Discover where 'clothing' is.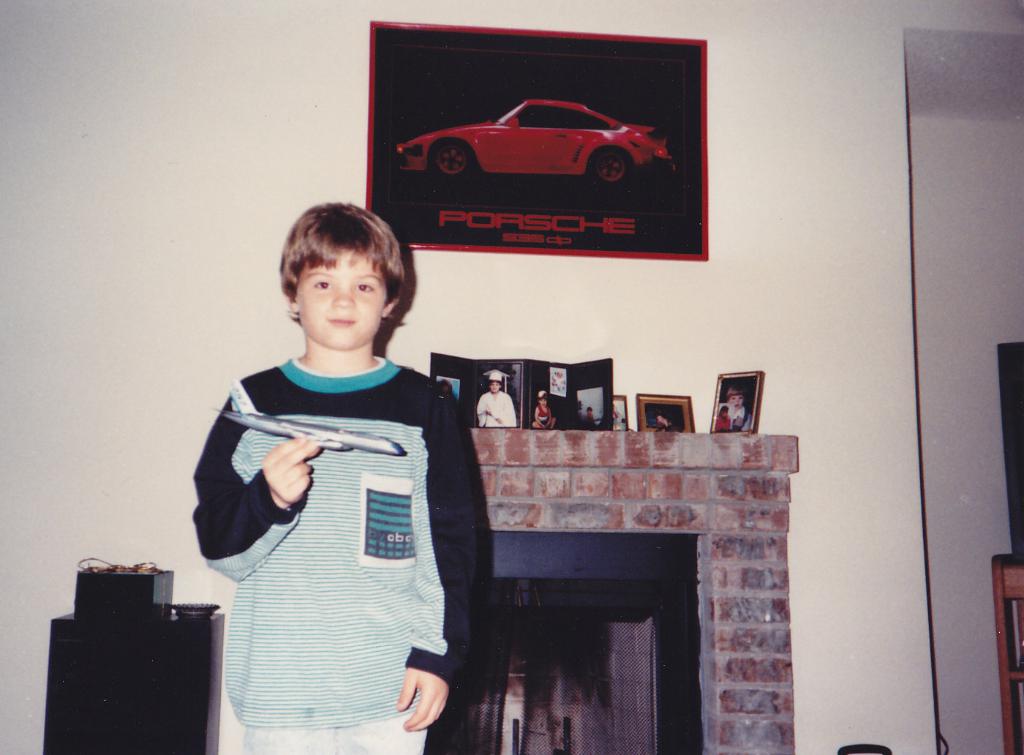
Discovered at bbox(539, 404, 554, 430).
